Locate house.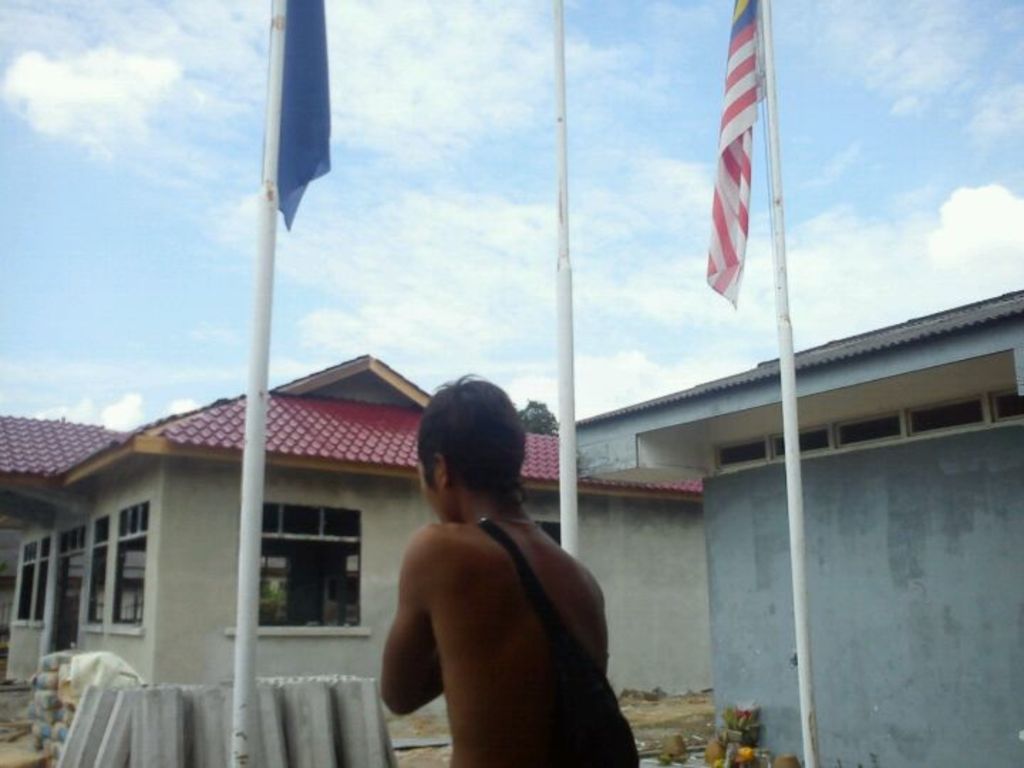
Bounding box: {"x1": 0, "y1": 417, "x2": 118, "y2": 767}.
